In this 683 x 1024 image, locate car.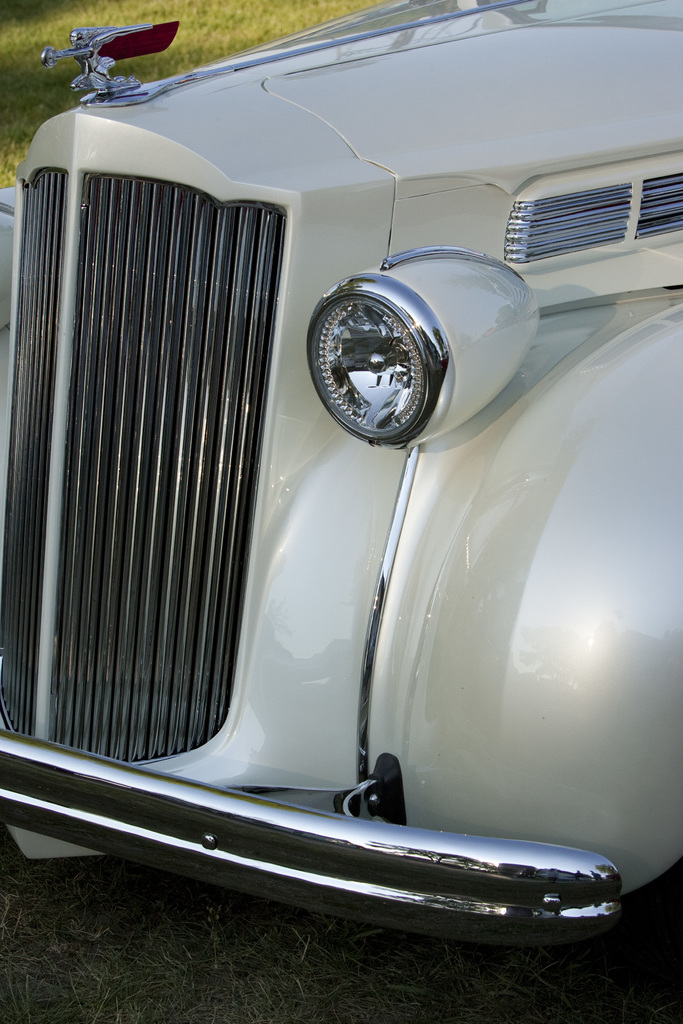
Bounding box: 0, 0, 682, 949.
